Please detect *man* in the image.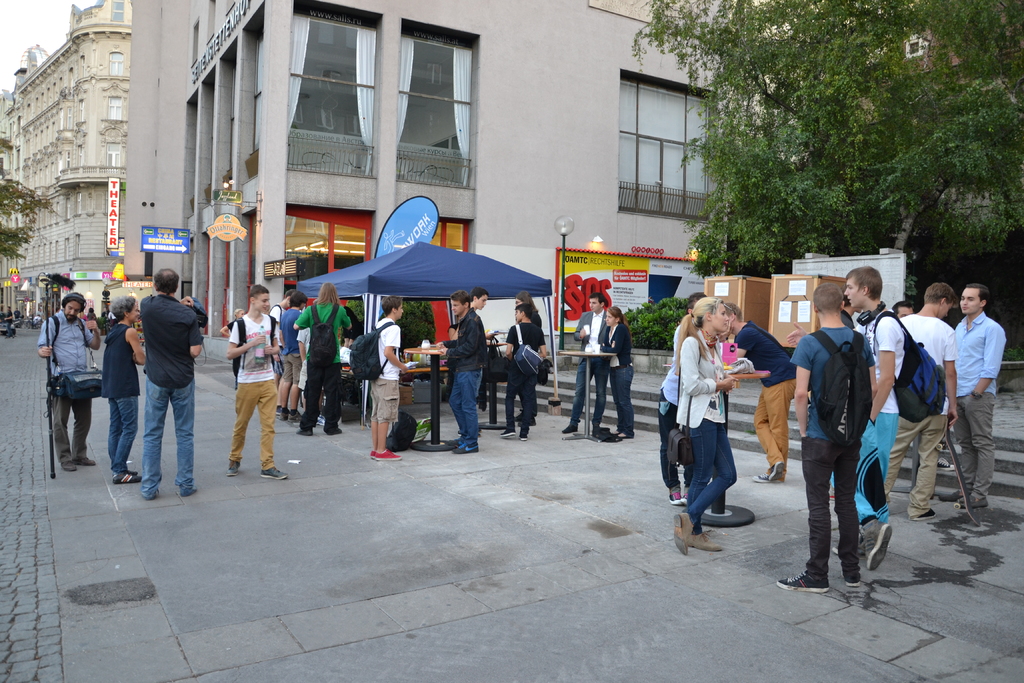
box(945, 283, 1002, 512).
